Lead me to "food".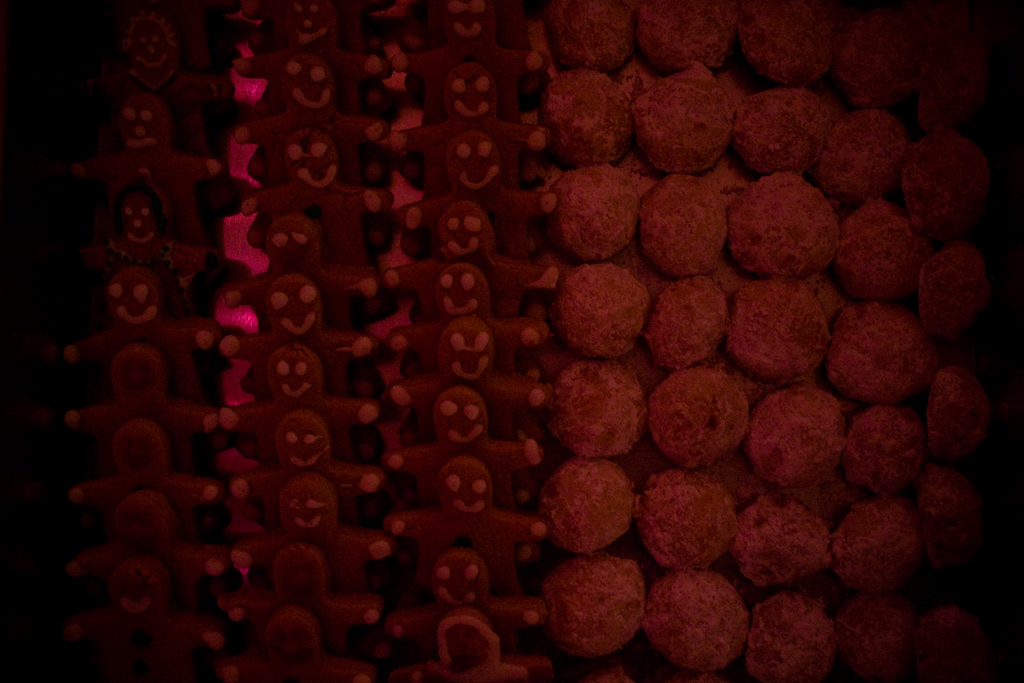
Lead to 540 69 634 162.
